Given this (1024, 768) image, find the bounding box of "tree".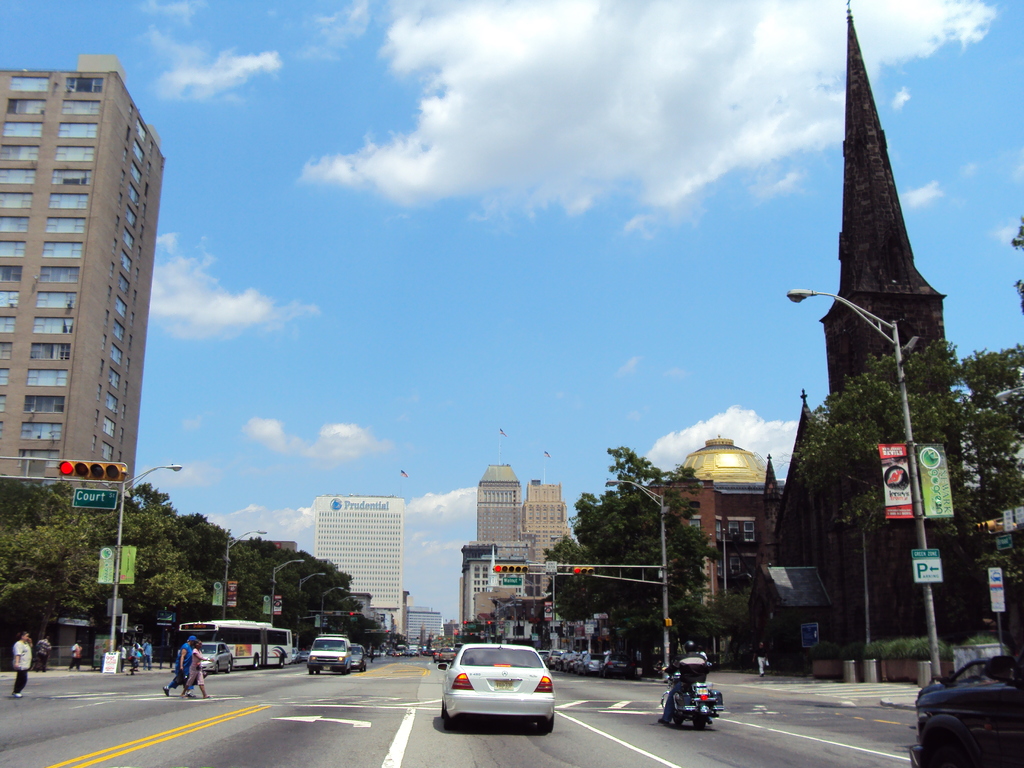
(left=542, top=444, right=728, bottom=679).
